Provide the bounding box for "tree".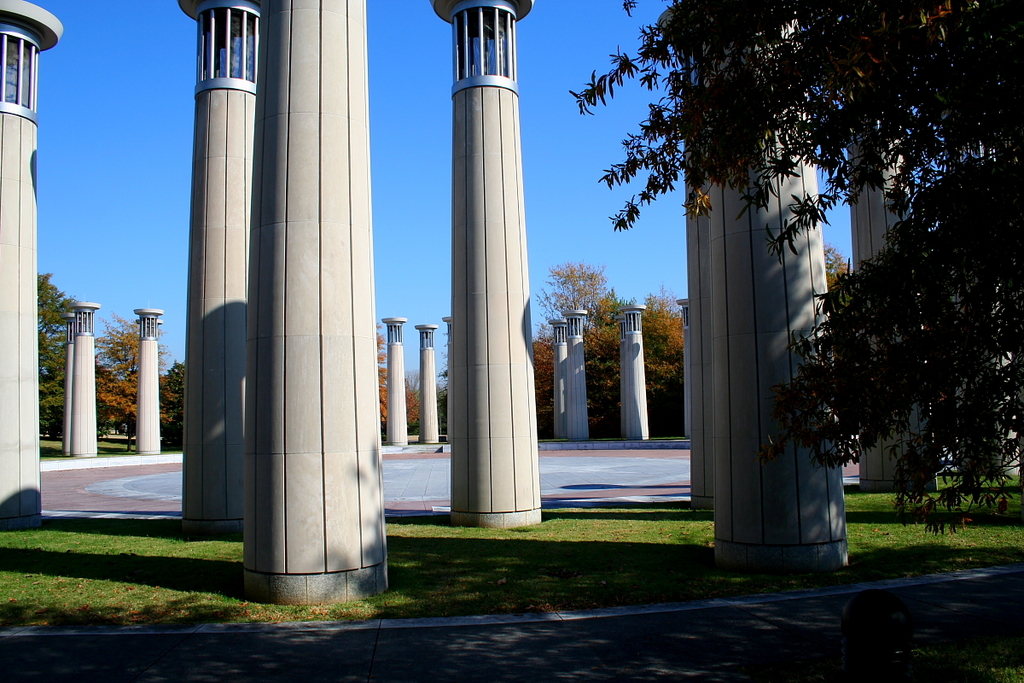
x1=564, y1=0, x2=1023, y2=535.
